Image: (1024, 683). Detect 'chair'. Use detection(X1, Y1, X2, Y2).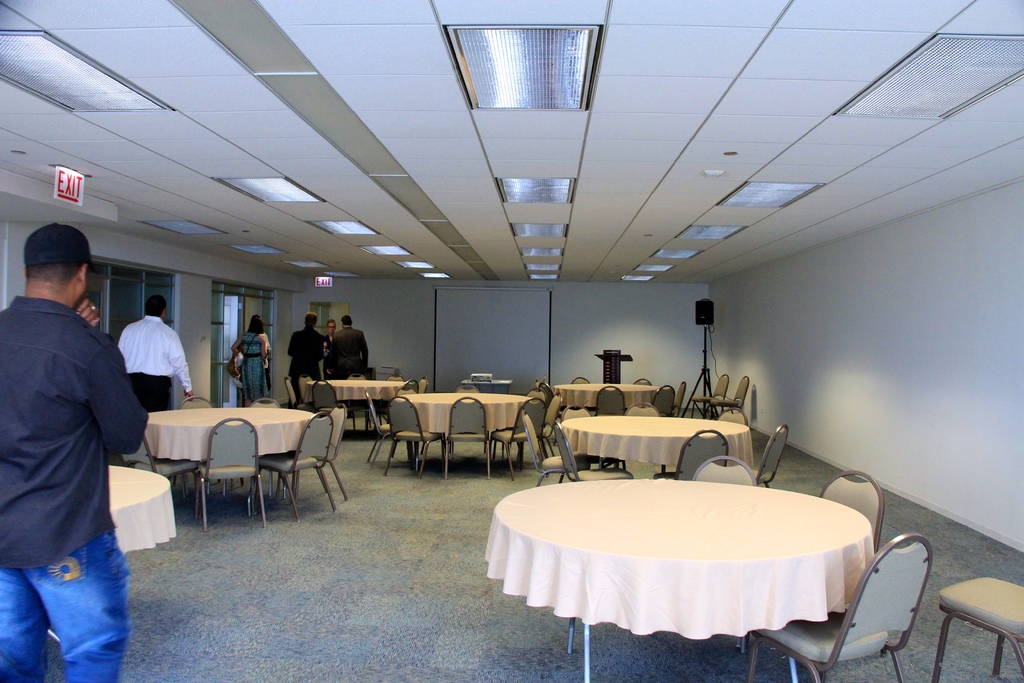
detection(316, 404, 348, 501).
